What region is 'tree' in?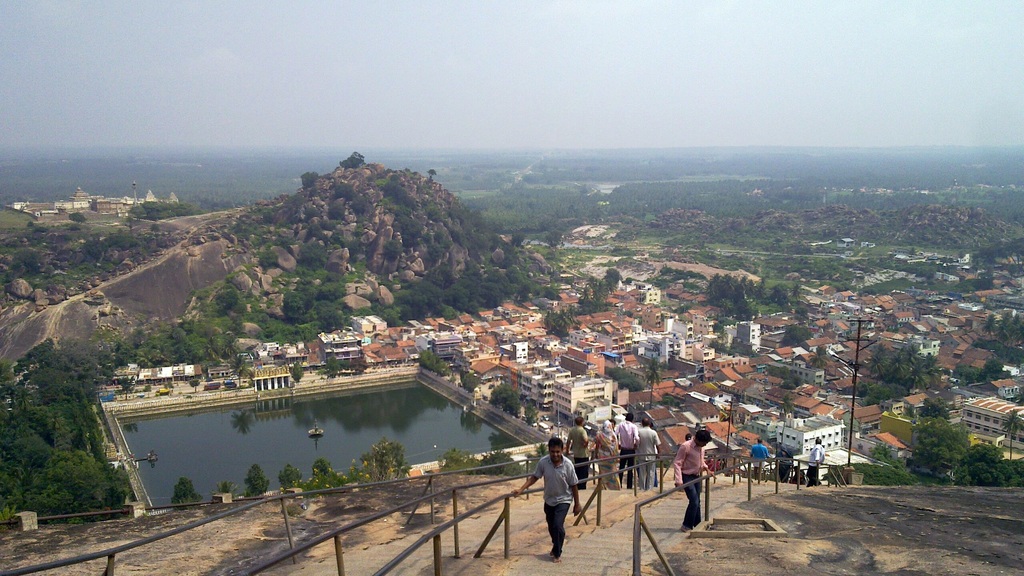
808:348:831:375.
